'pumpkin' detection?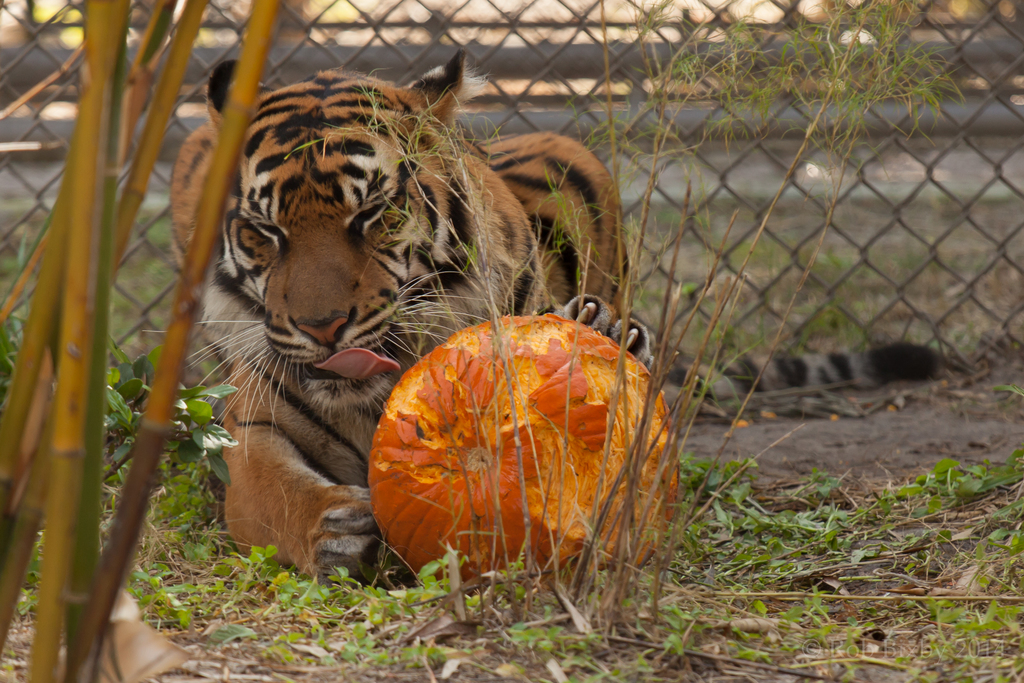
l=364, t=309, r=680, b=580
